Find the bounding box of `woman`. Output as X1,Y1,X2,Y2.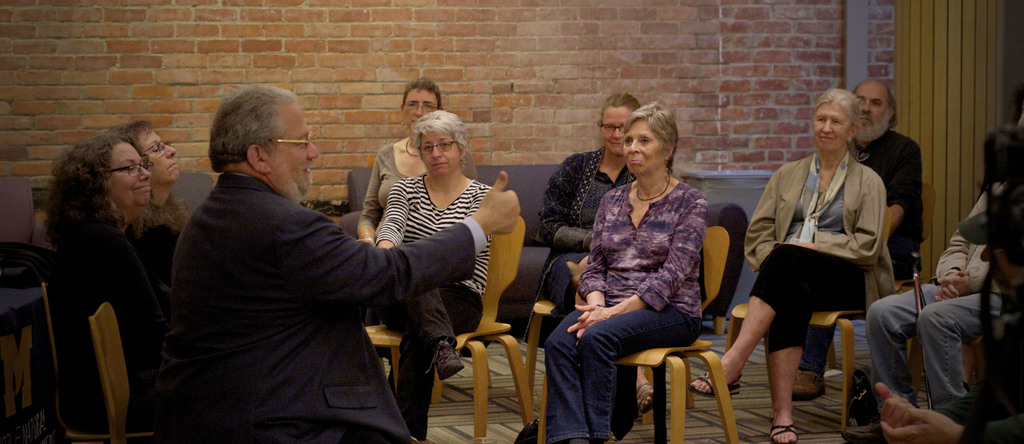
356,78,445,248.
